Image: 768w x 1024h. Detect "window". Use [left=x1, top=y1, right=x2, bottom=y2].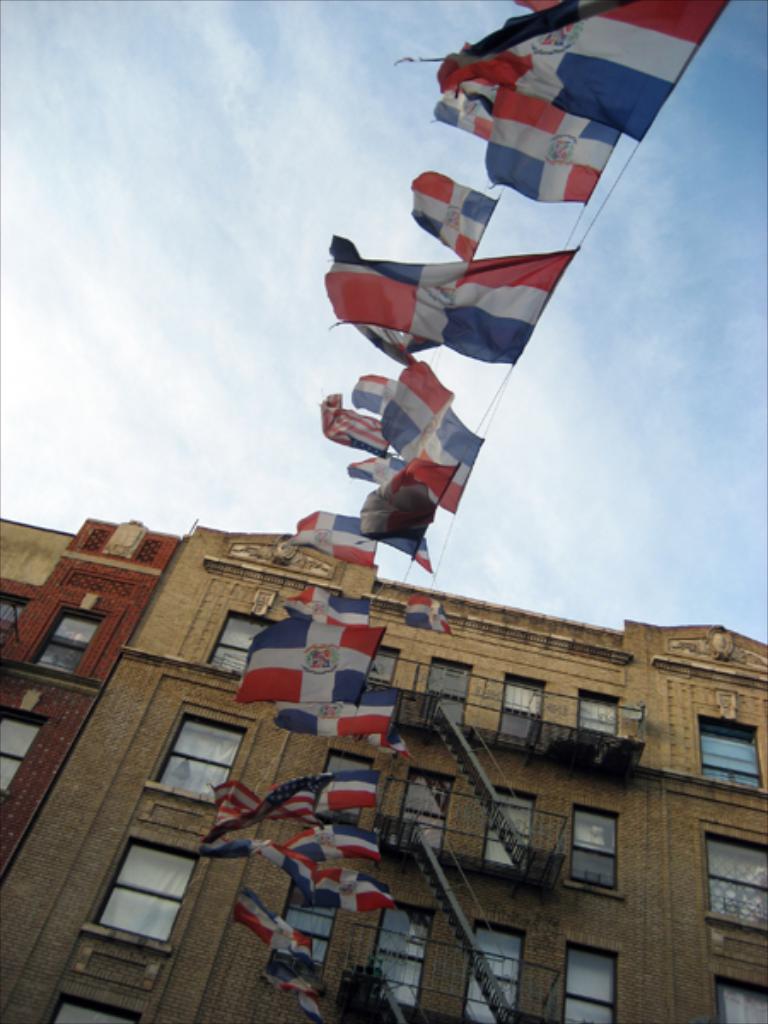
[left=485, top=676, right=543, bottom=737].
